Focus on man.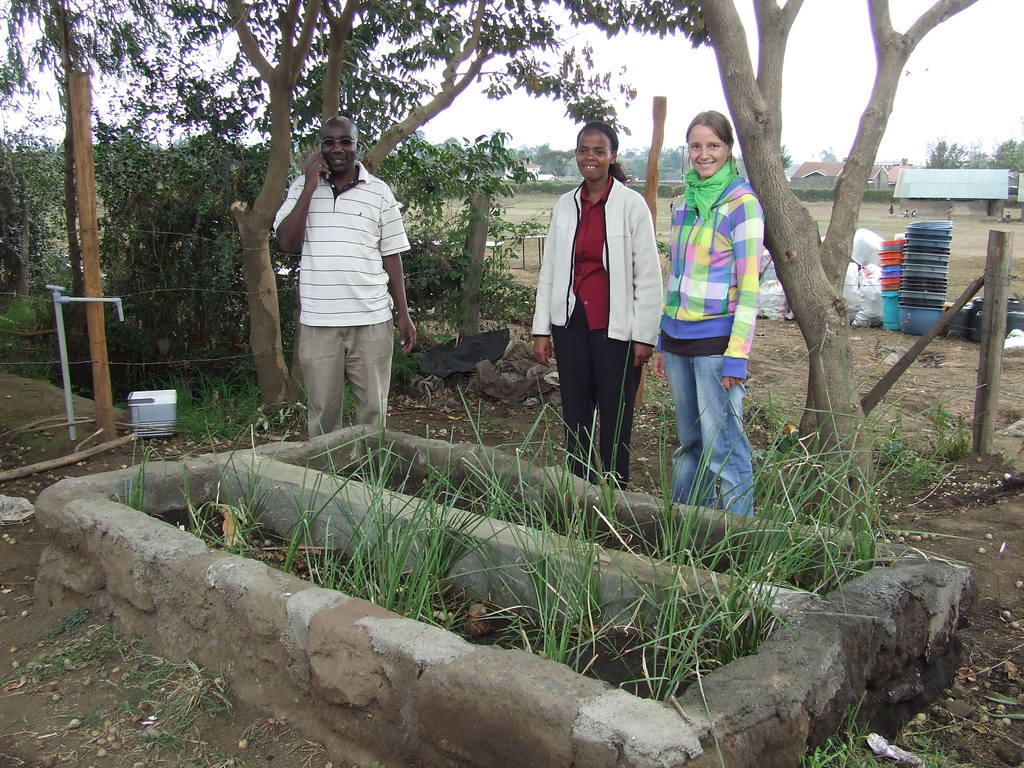
Focused at detection(267, 121, 411, 448).
